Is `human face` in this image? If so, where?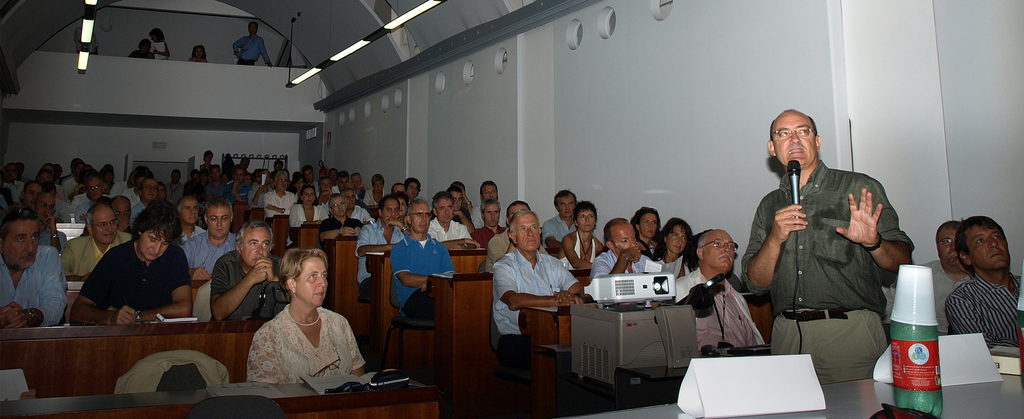
Yes, at pyautogui.locateOnScreen(195, 45, 202, 59).
